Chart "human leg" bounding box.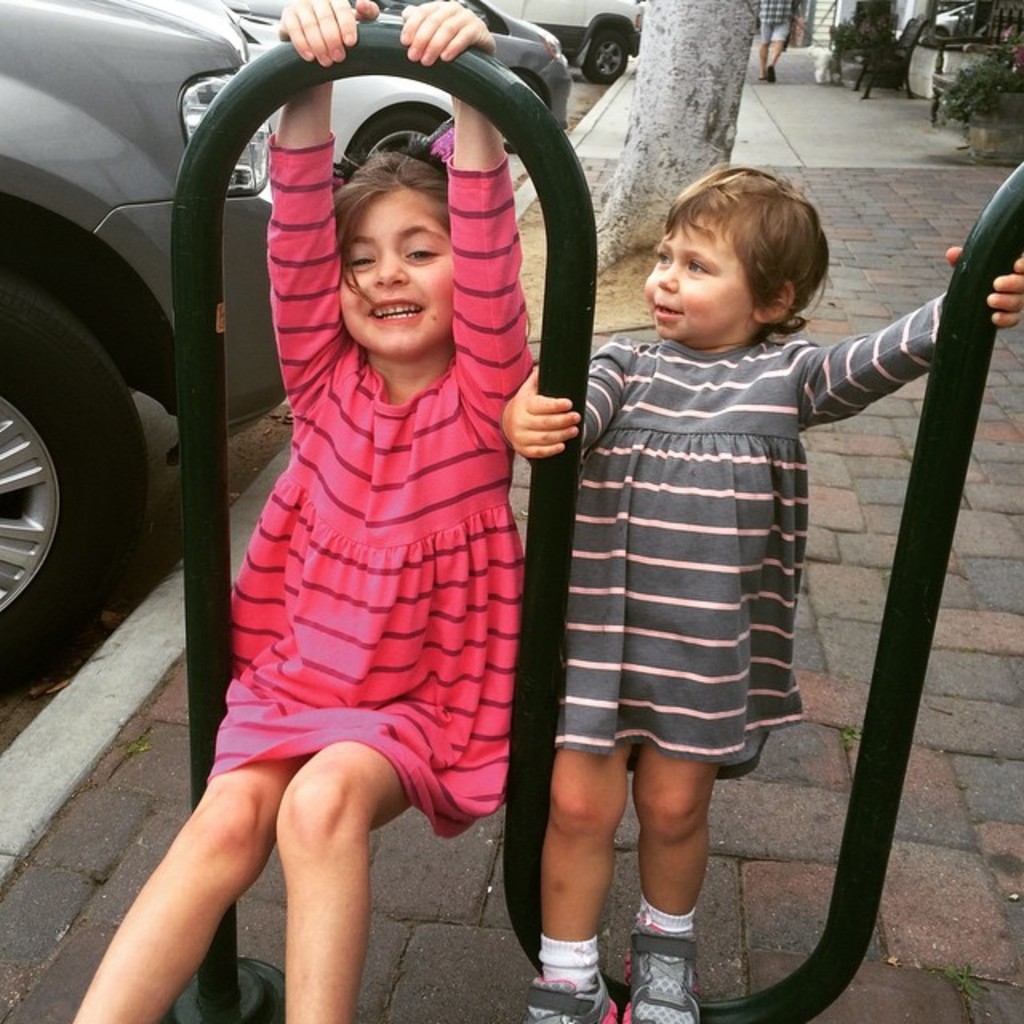
Charted: locate(757, 3, 771, 78).
